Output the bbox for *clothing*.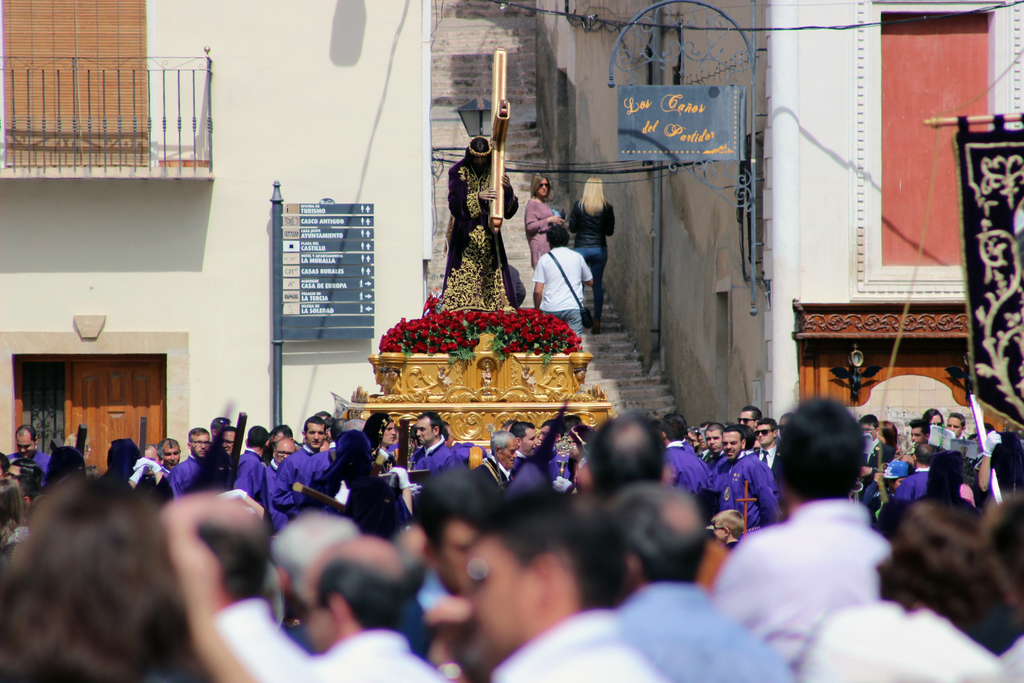
region(268, 436, 323, 517).
